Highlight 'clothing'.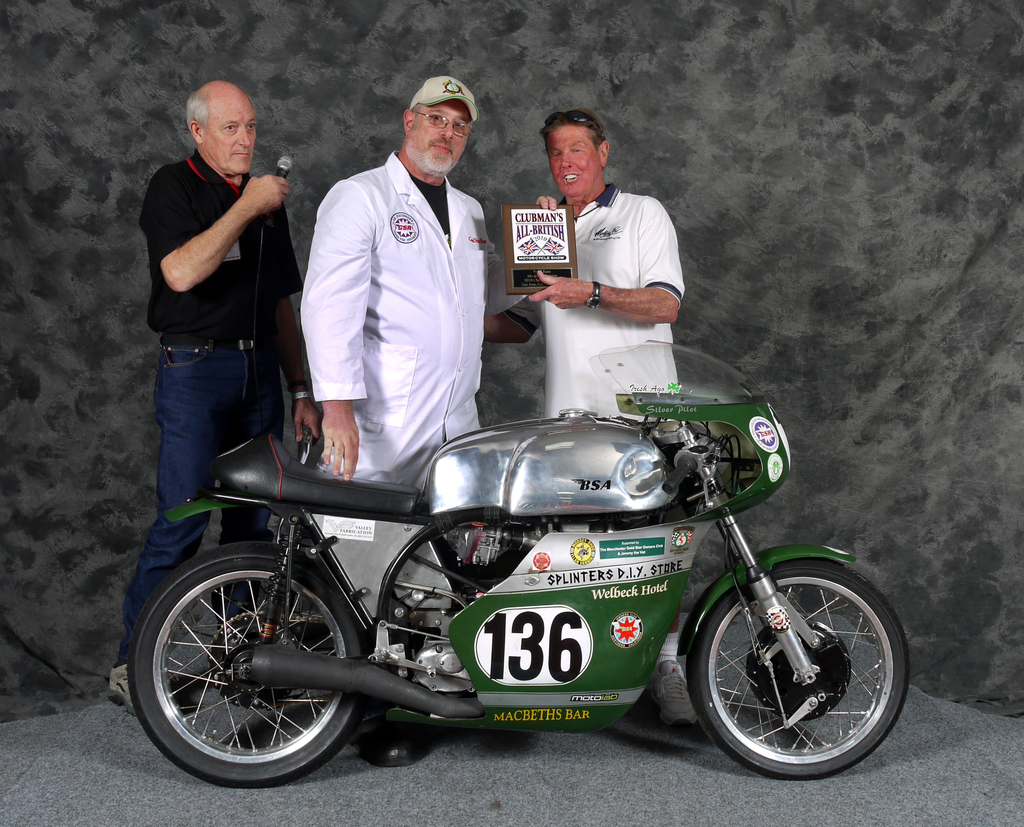
Highlighted region: [x1=303, y1=153, x2=526, y2=726].
